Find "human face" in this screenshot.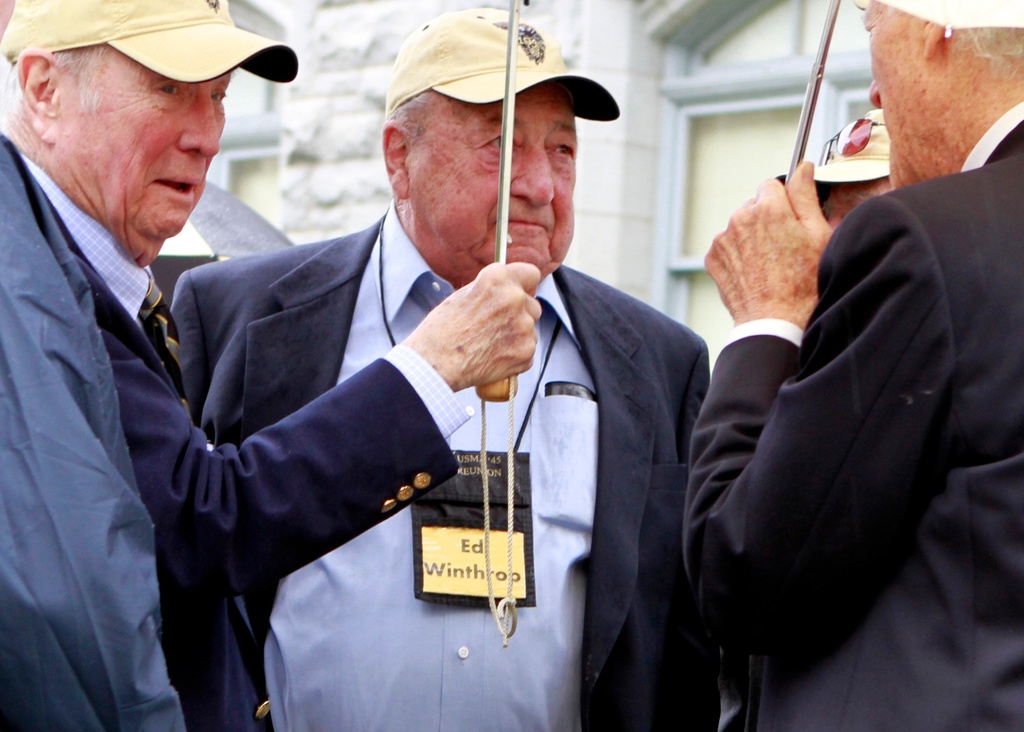
The bounding box for "human face" is <bbox>411, 81, 578, 280</bbox>.
